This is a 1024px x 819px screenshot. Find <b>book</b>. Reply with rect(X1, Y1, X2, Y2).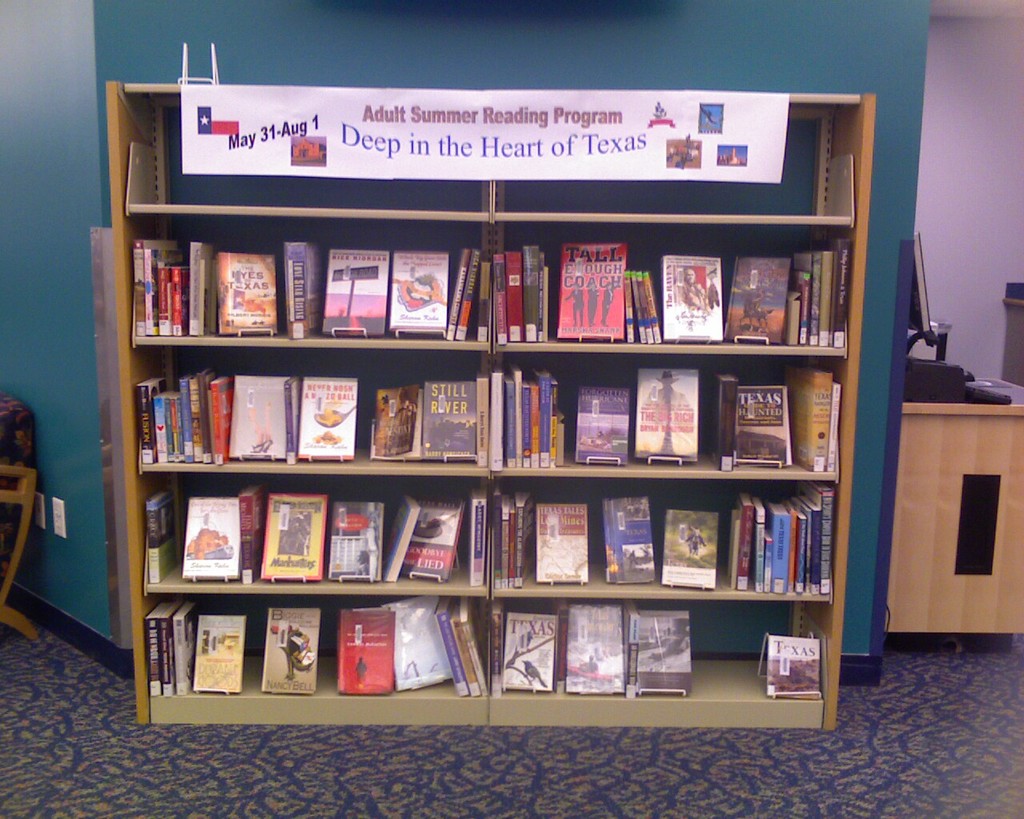
rect(710, 370, 737, 465).
